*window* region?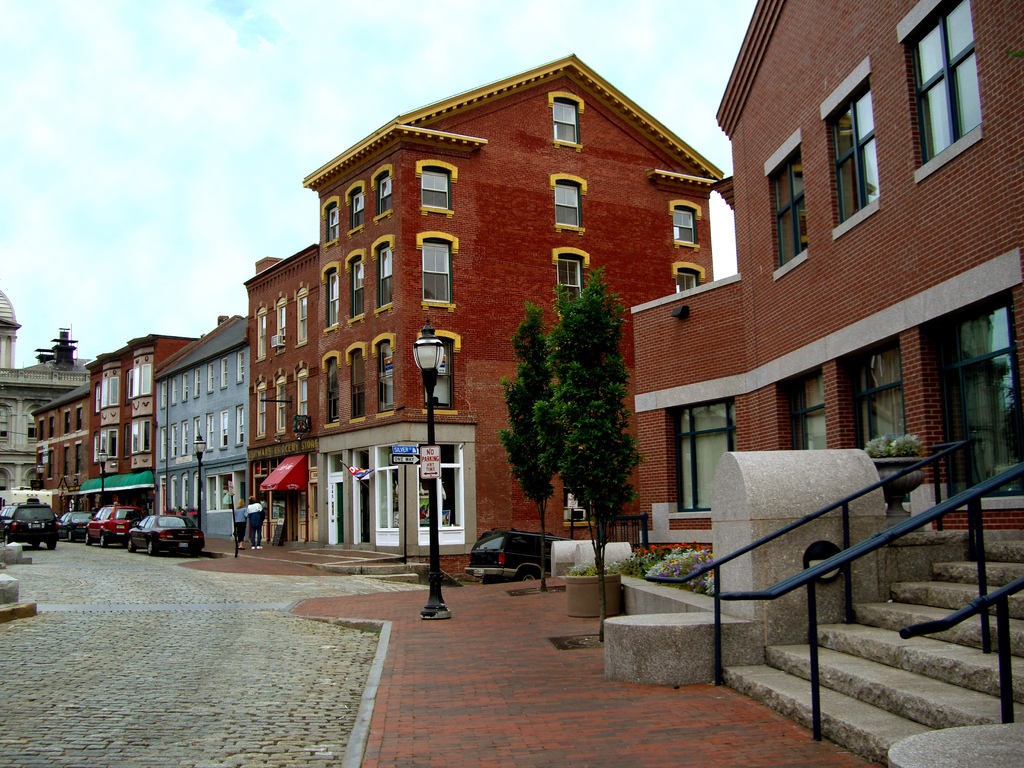
327:358:341:426
